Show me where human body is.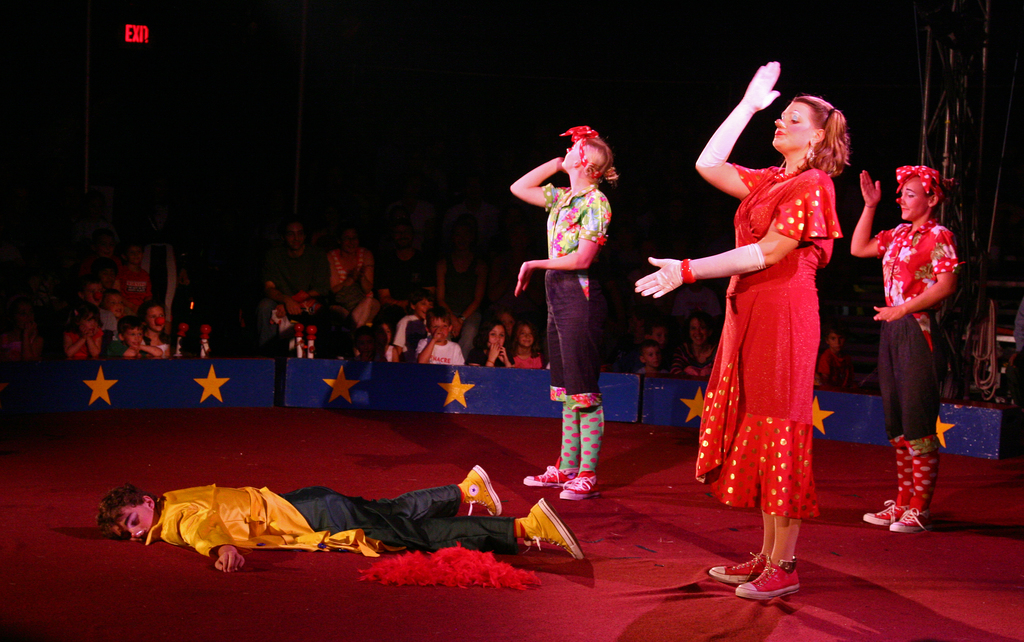
human body is at [518,129,628,486].
